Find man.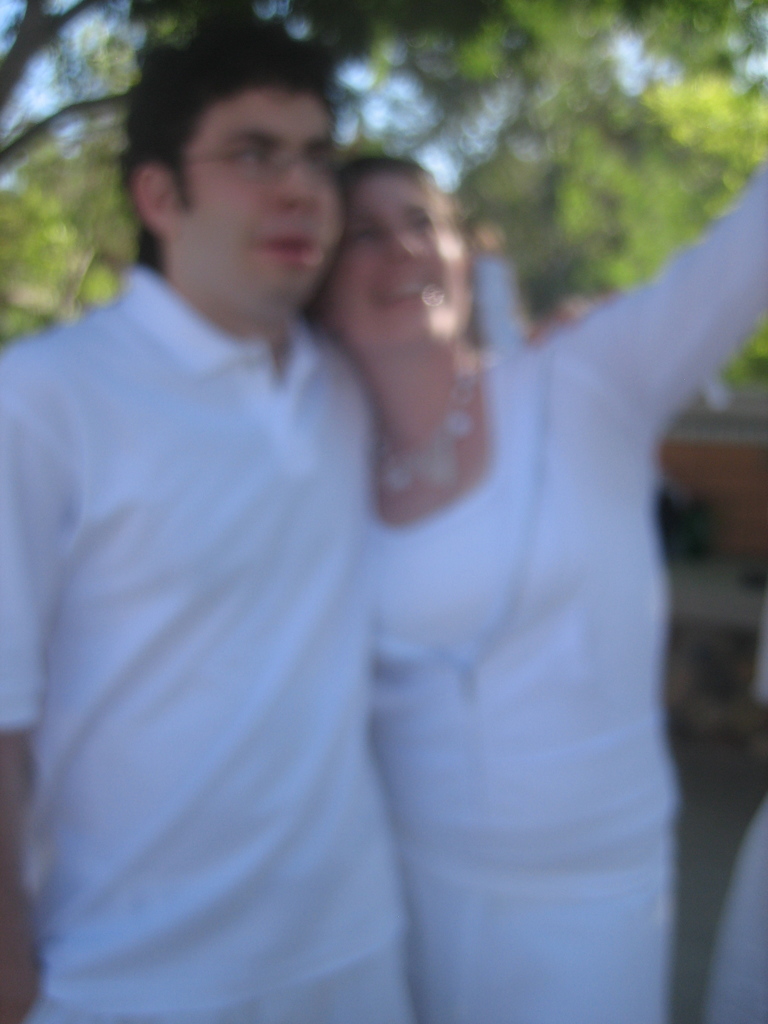
(6, 54, 454, 928).
